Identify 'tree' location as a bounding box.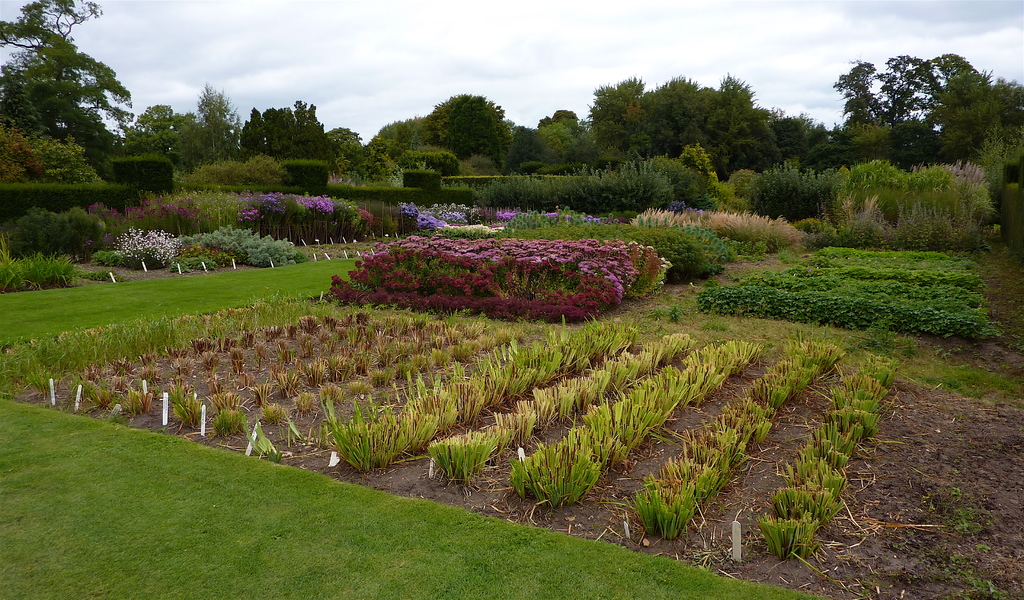
(111,99,194,156).
